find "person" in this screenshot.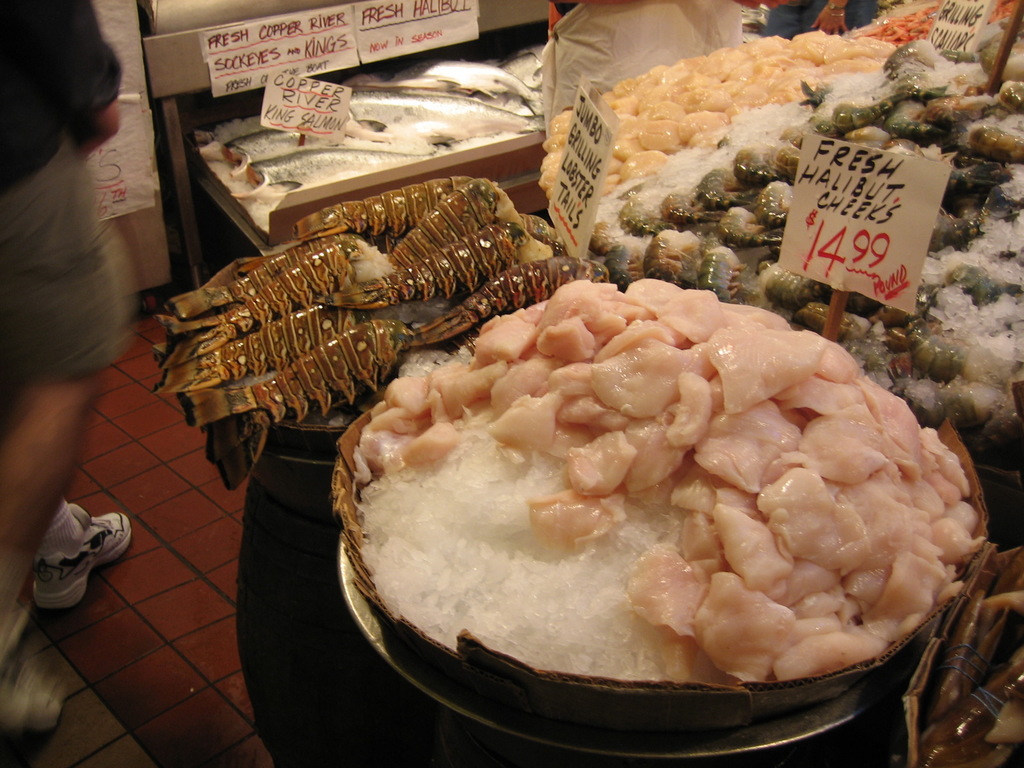
The bounding box for "person" is {"left": 543, "top": 0, "right": 785, "bottom": 129}.
